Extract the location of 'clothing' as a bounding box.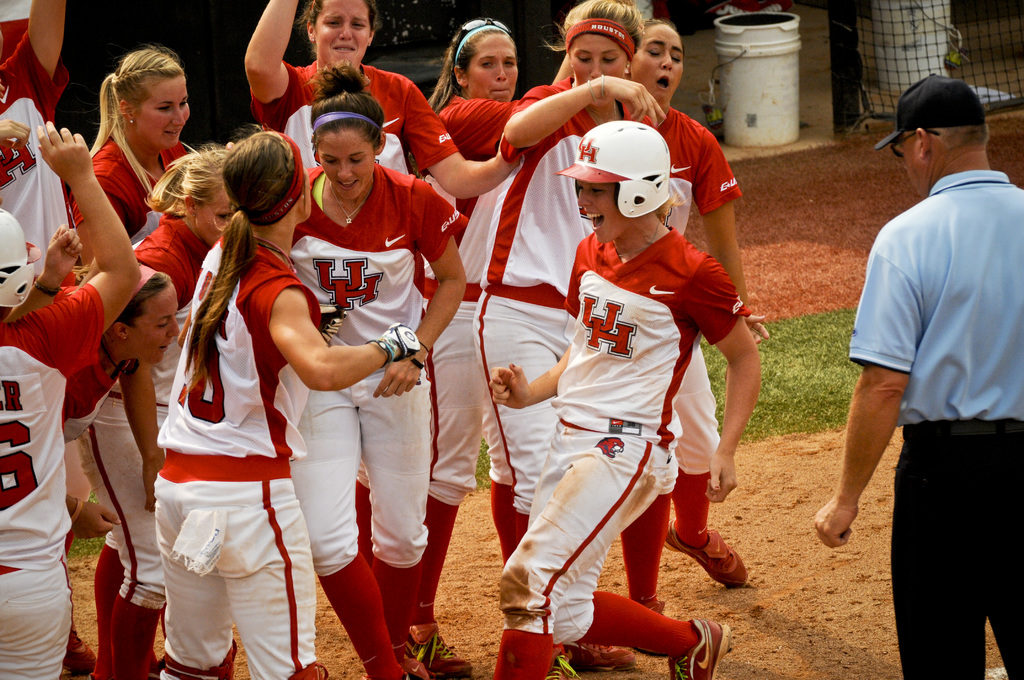
pyautogui.locateOnScreen(147, 225, 309, 679).
